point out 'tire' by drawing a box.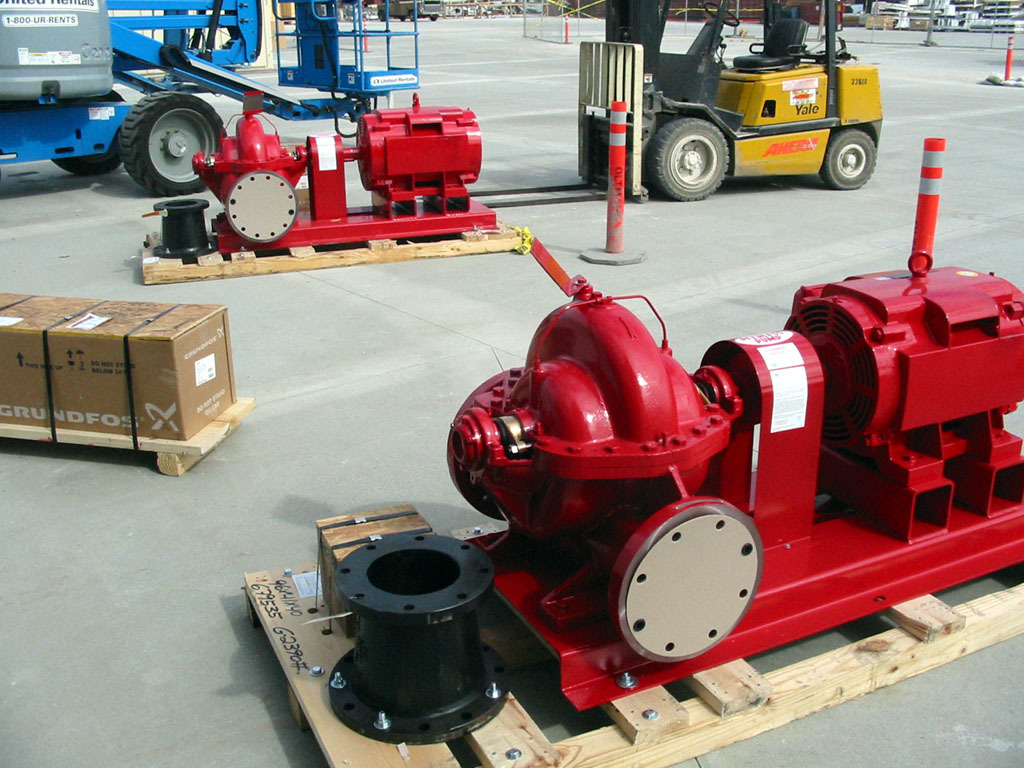
52,158,122,173.
